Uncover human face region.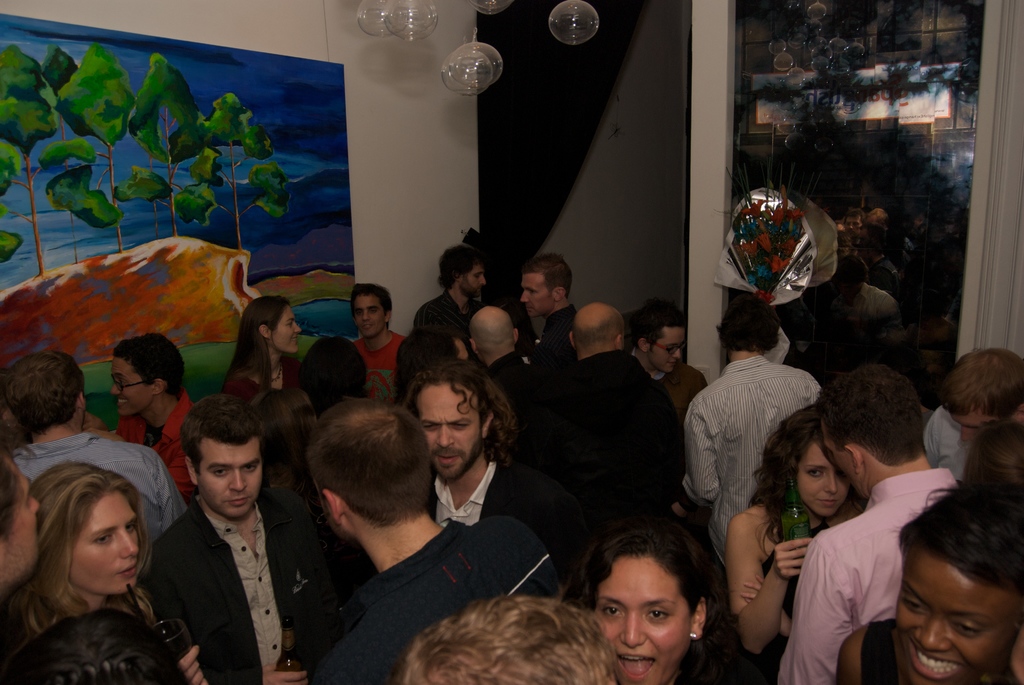
Uncovered: bbox=(890, 557, 1012, 684).
